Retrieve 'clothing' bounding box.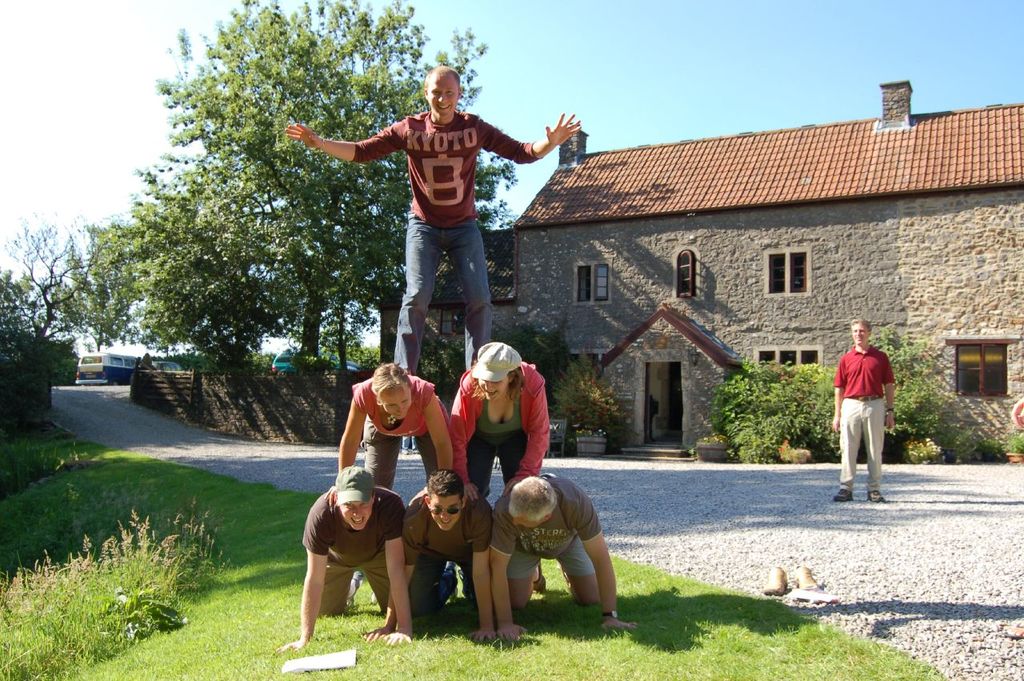
Bounding box: <region>350, 107, 539, 377</region>.
